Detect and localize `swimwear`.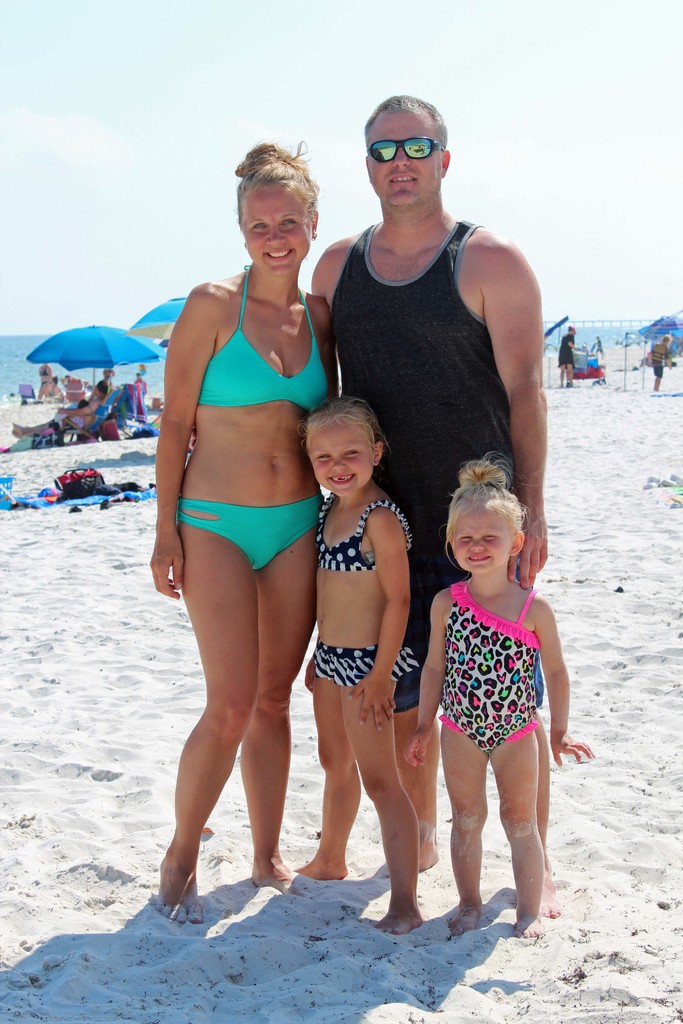
Localized at x1=174, y1=500, x2=320, y2=575.
